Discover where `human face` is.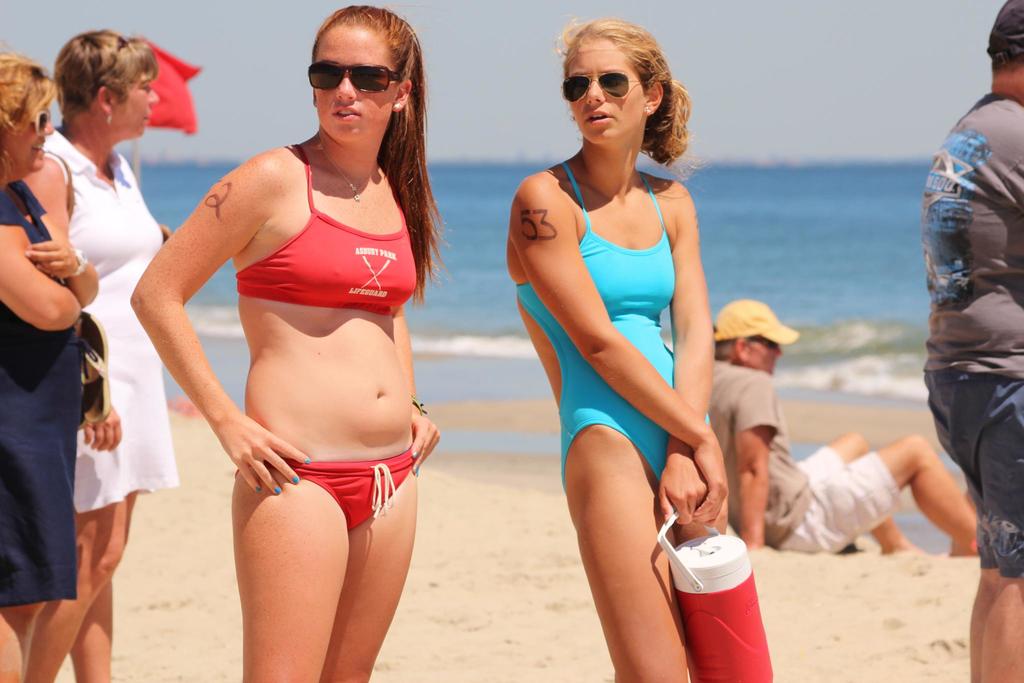
Discovered at box(566, 34, 646, 143).
